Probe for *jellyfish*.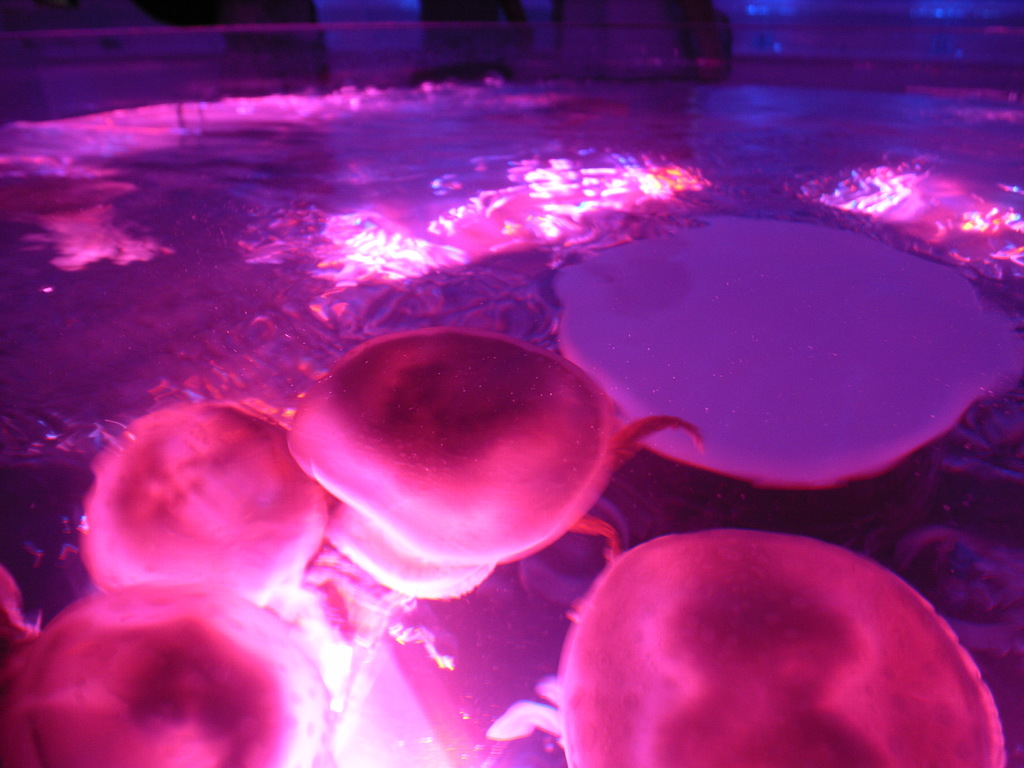
Probe result: [82, 397, 325, 653].
